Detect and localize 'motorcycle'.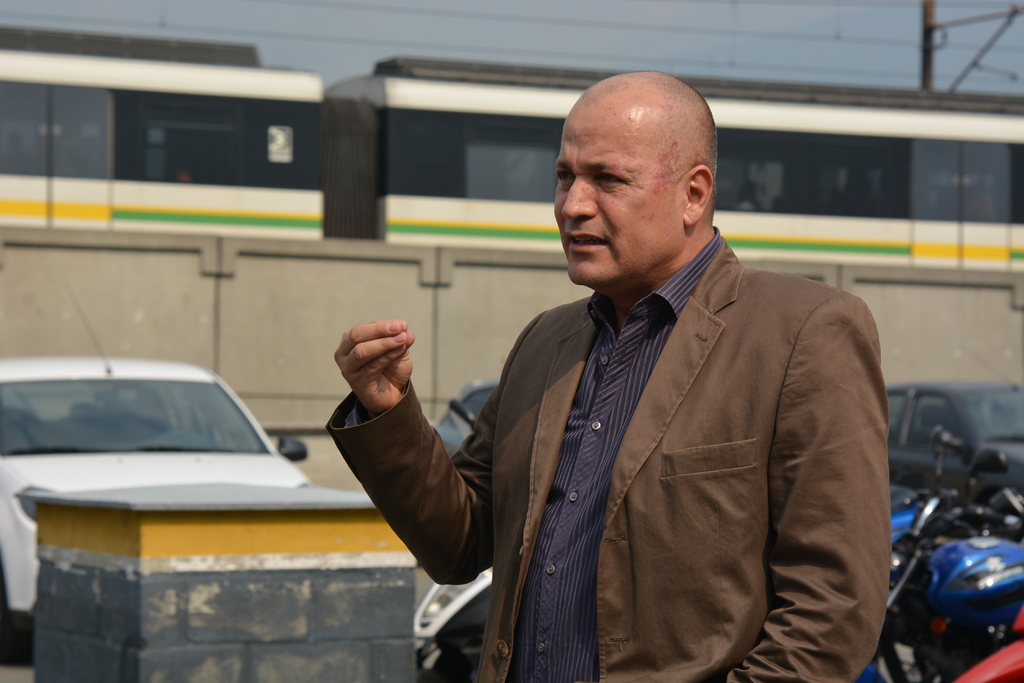
Localized at bbox=(863, 531, 1022, 682).
